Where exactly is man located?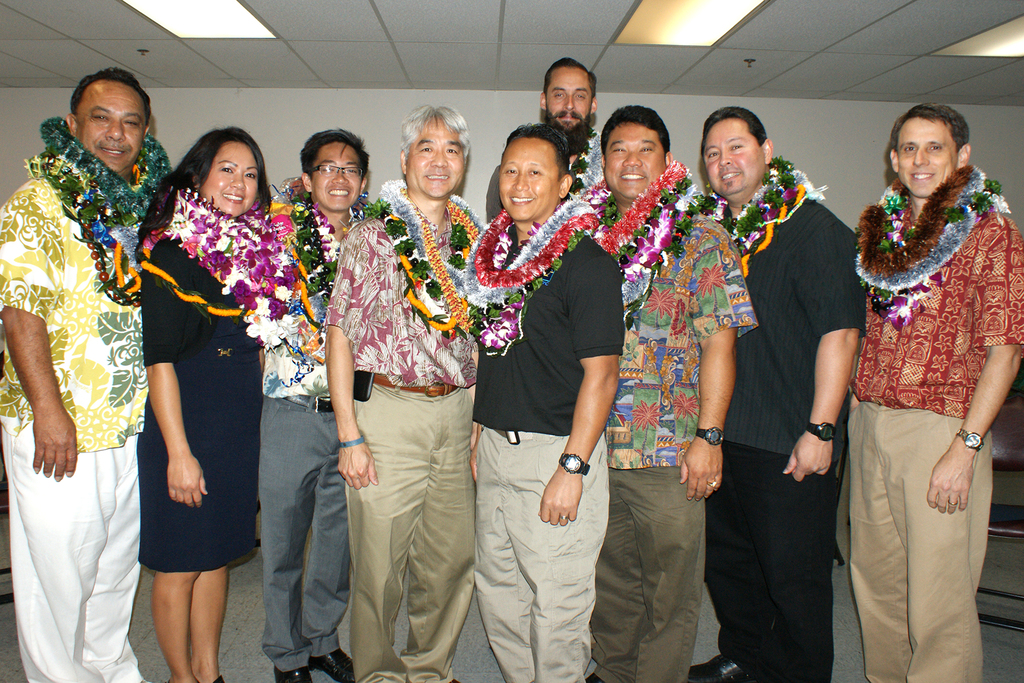
Its bounding box is locate(850, 101, 1023, 682).
